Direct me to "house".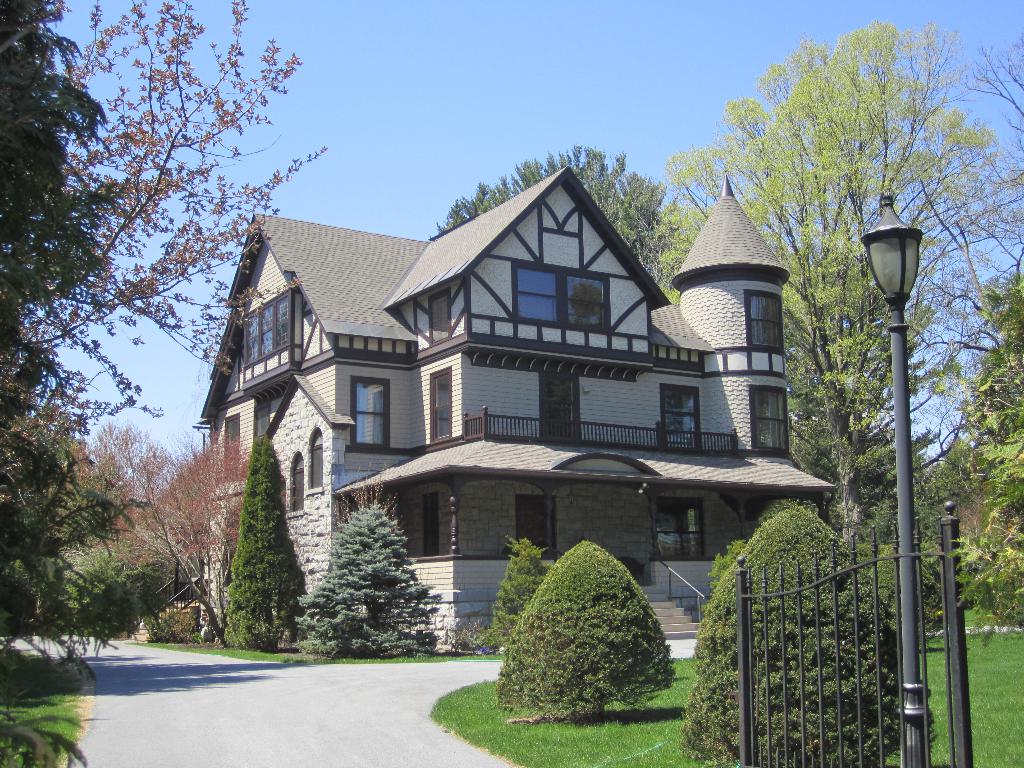
Direction: <region>205, 158, 828, 637</region>.
